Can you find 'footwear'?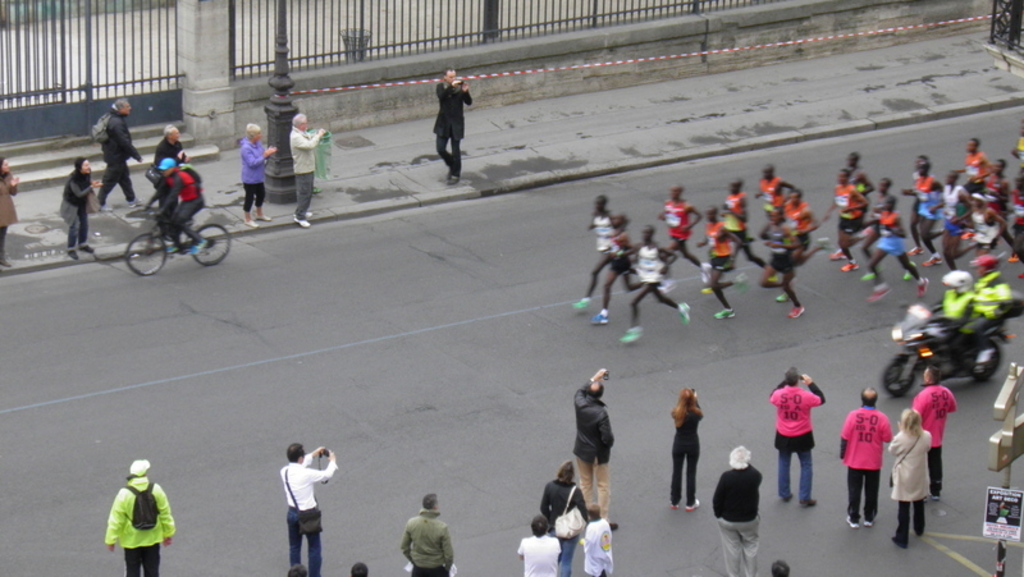
Yes, bounding box: <region>787, 303, 806, 320</region>.
